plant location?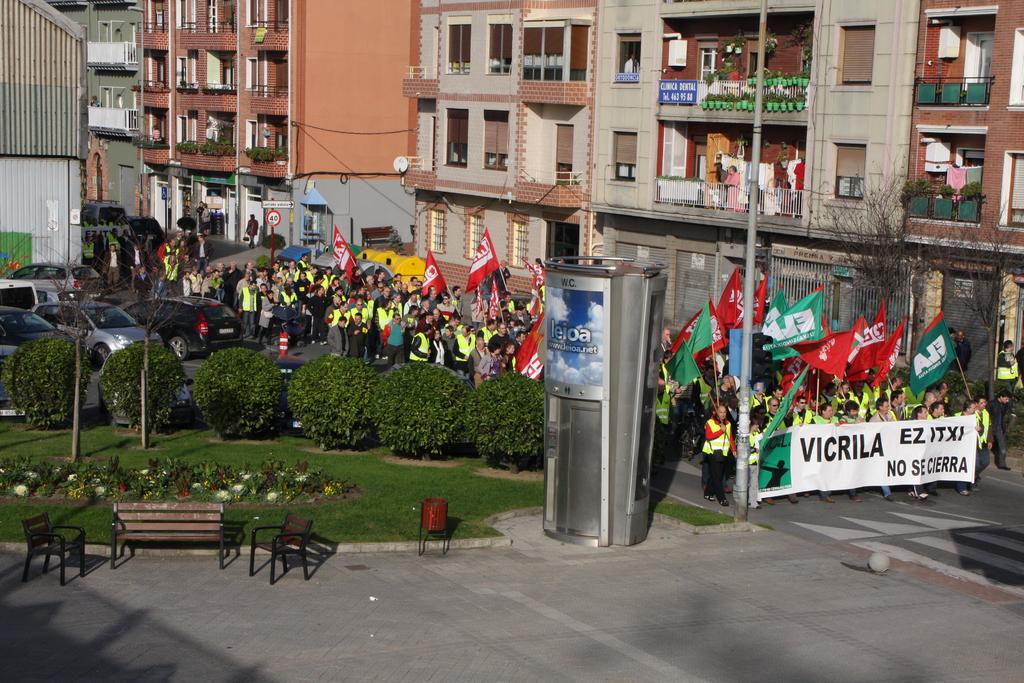
(left=95, top=457, right=127, bottom=499)
